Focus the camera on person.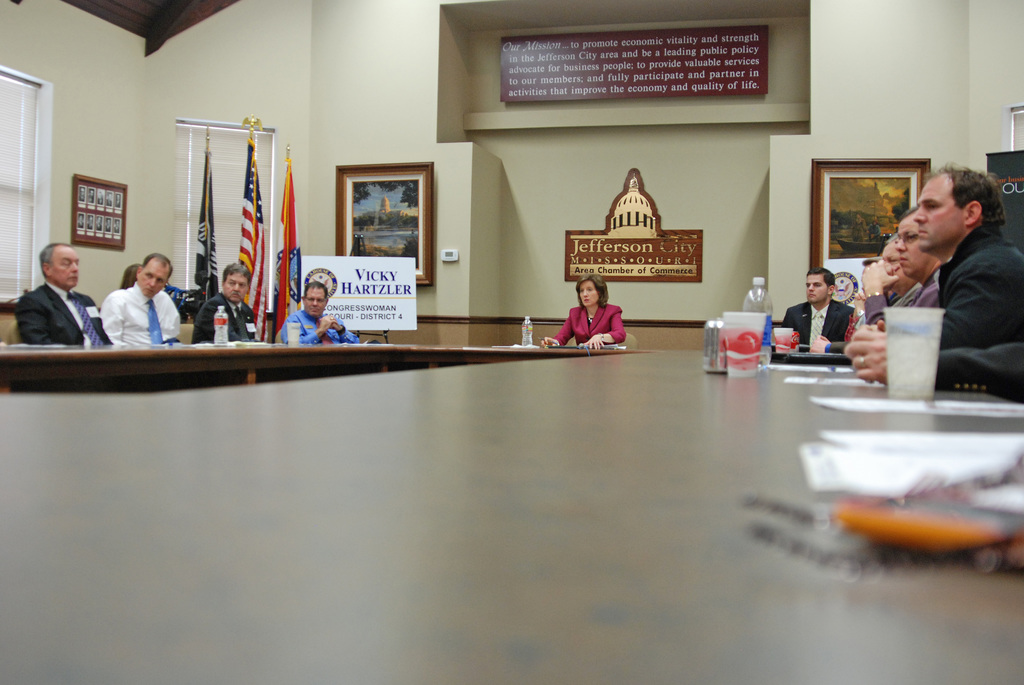
Focus region: [x1=282, y1=283, x2=356, y2=344].
